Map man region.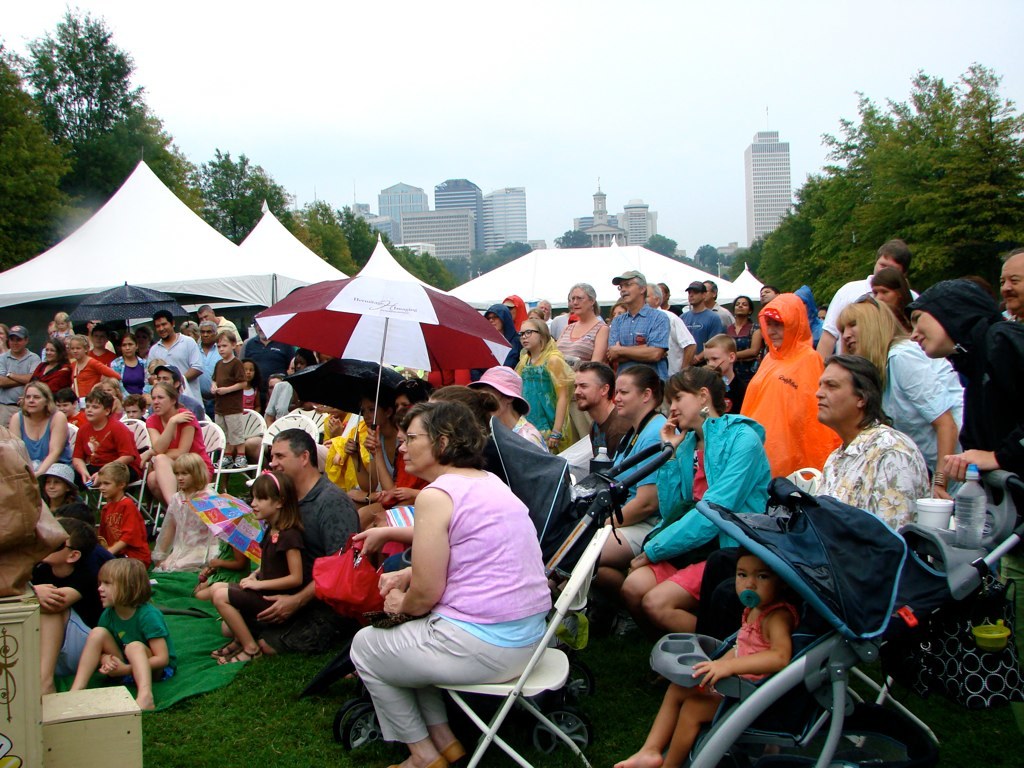
Mapped to x1=263, y1=356, x2=309, y2=427.
